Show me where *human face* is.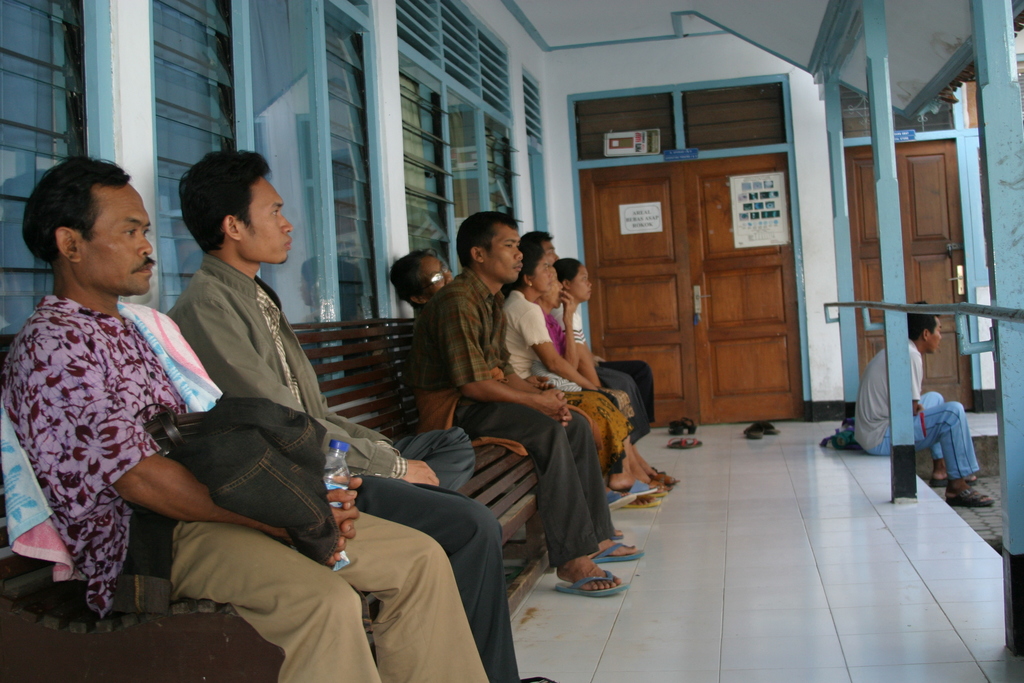
*human face* is at <box>532,258,552,294</box>.
